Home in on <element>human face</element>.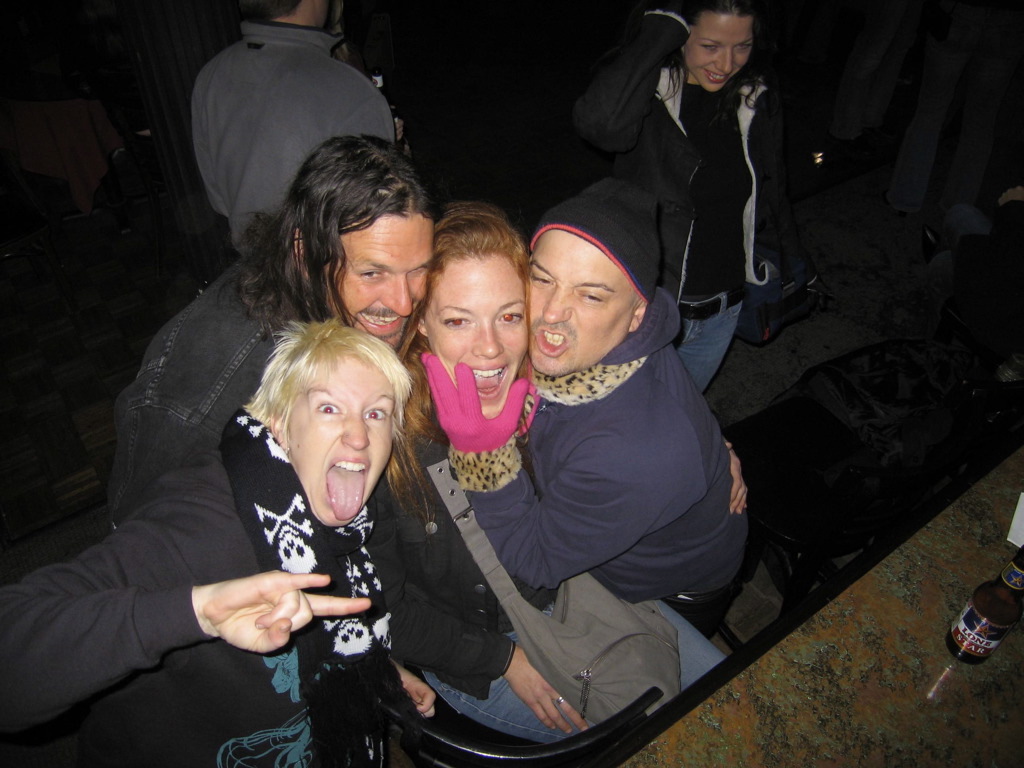
Homed in at 332,210,435,344.
